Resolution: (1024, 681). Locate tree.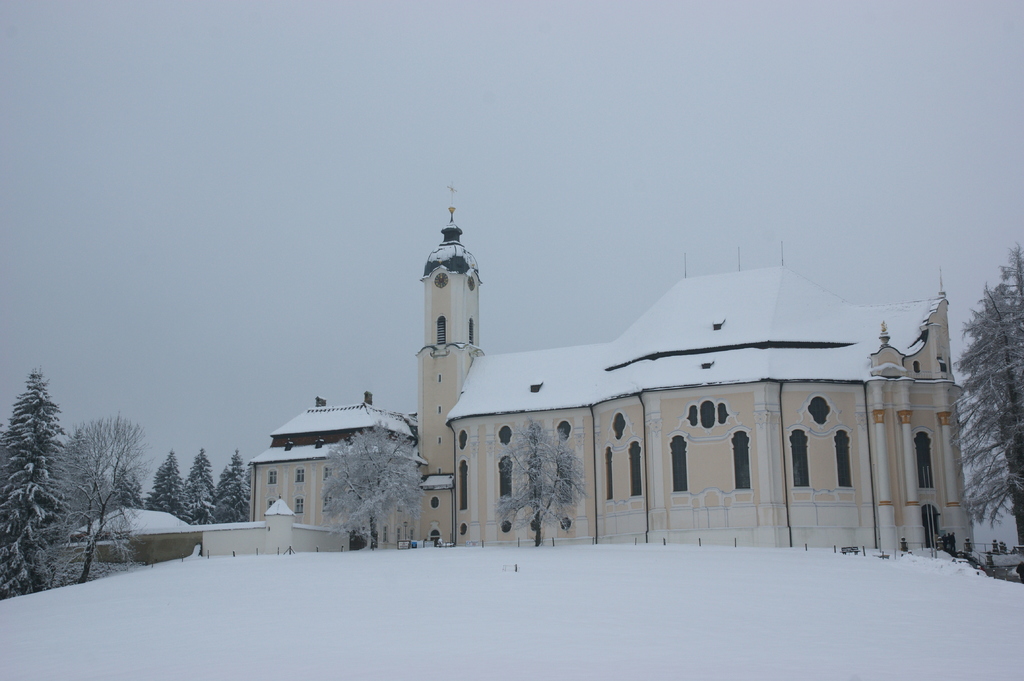
rect(178, 444, 214, 524).
